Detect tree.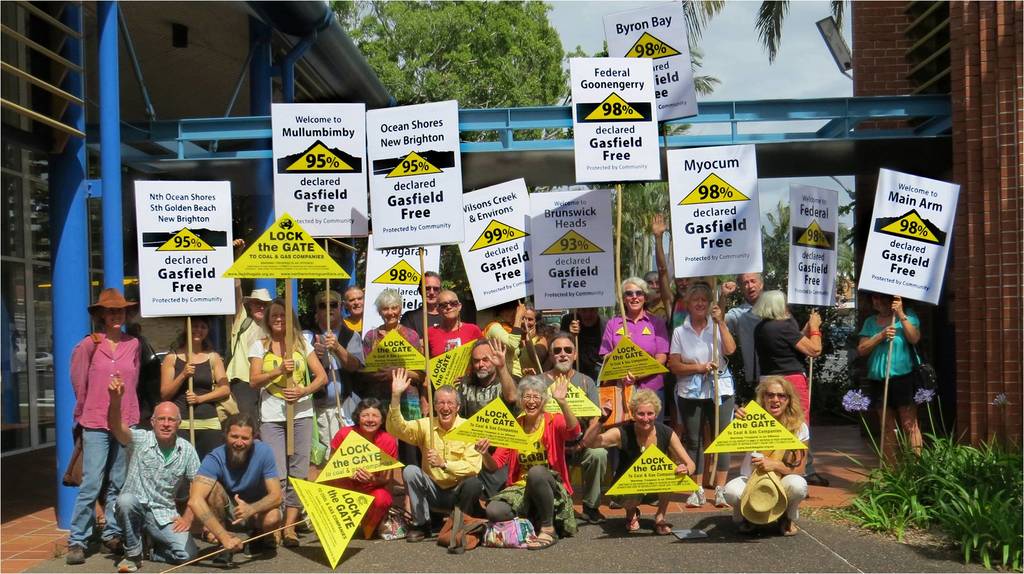
Detected at box(610, 40, 725, 289).
